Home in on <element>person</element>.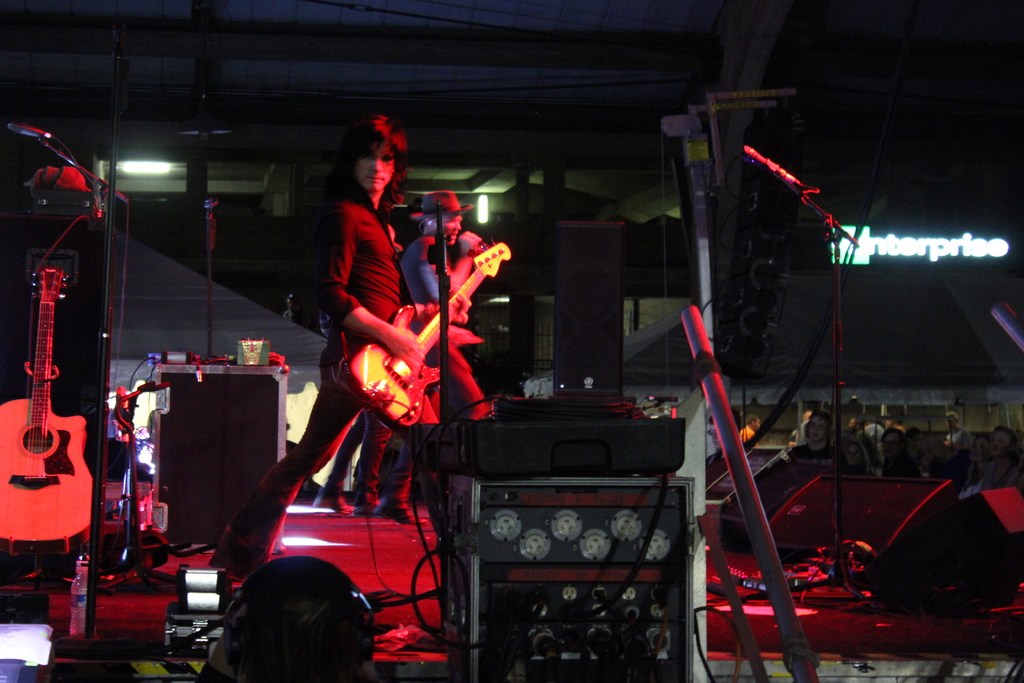
Homed in at (378, 188, 485, 524).
